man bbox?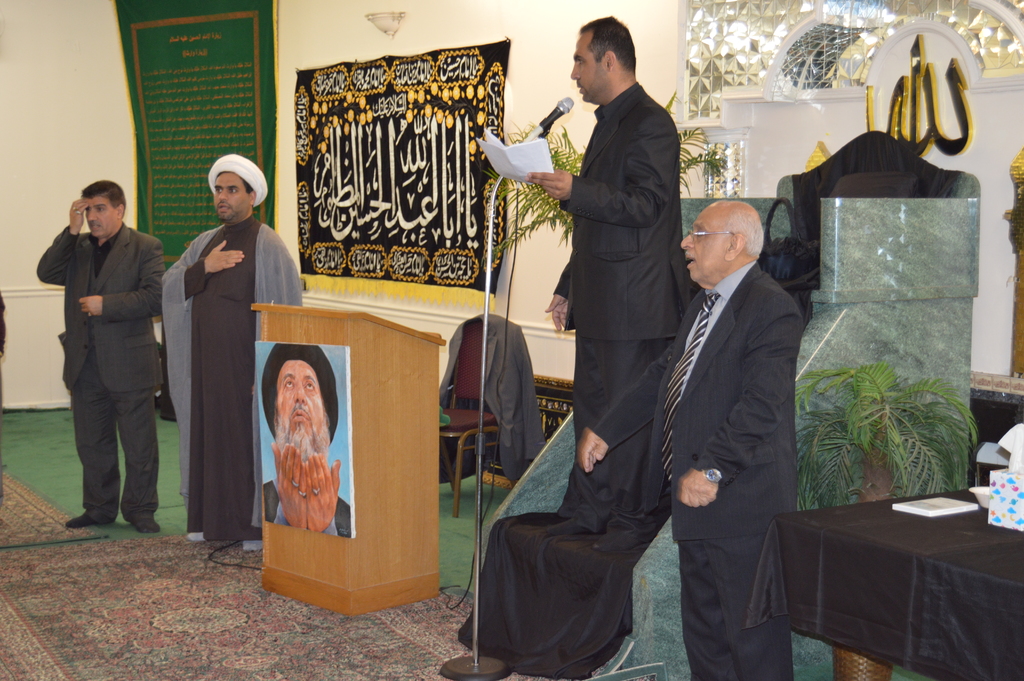
select_region(158, 151, 301, 553)
